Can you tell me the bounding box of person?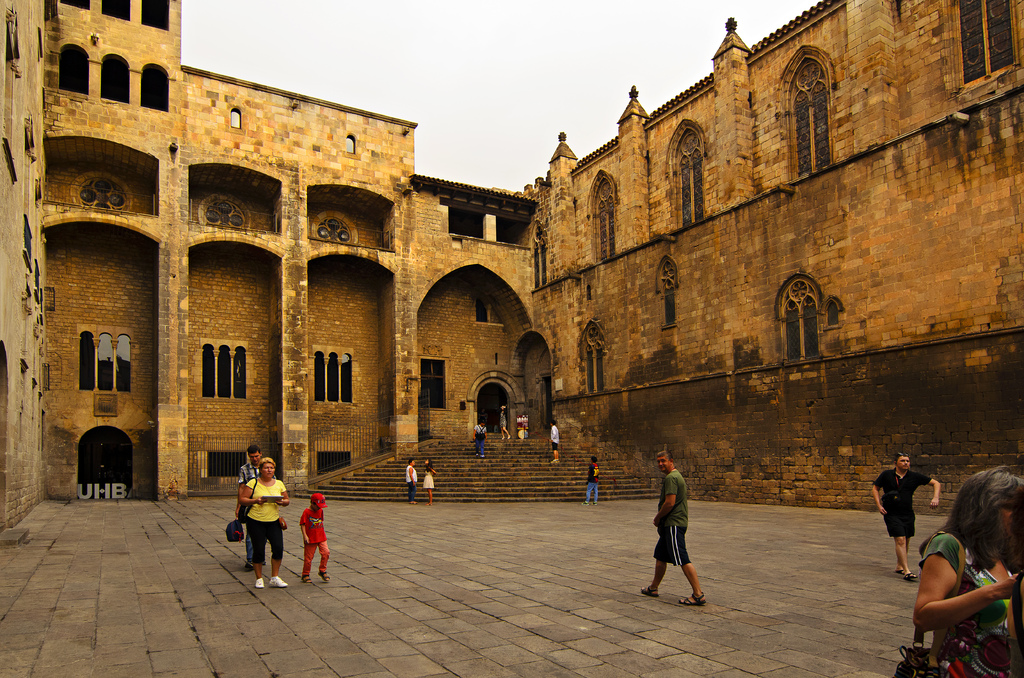
left=236, top=446, right=263, bottom=569.
